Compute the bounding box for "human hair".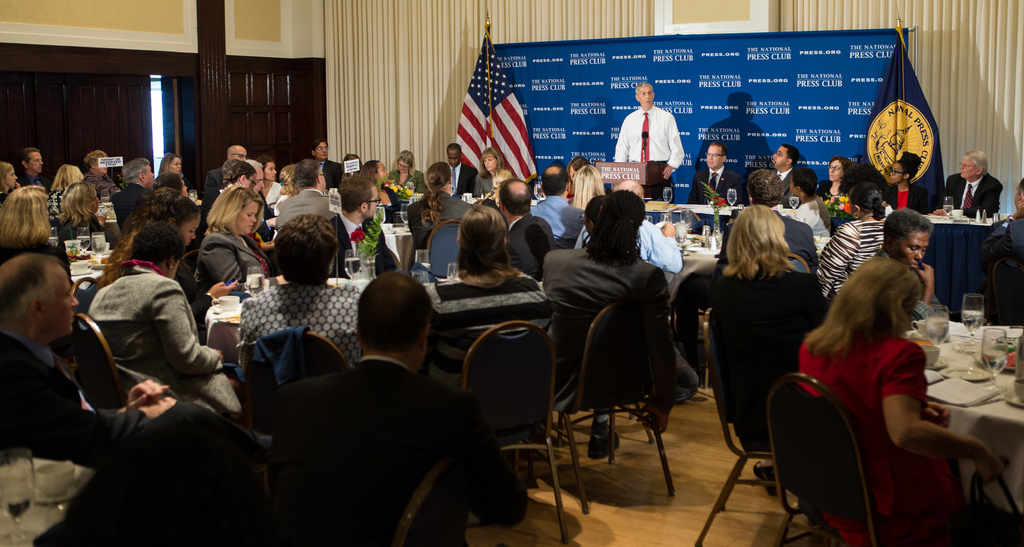
538:163:578:193.
